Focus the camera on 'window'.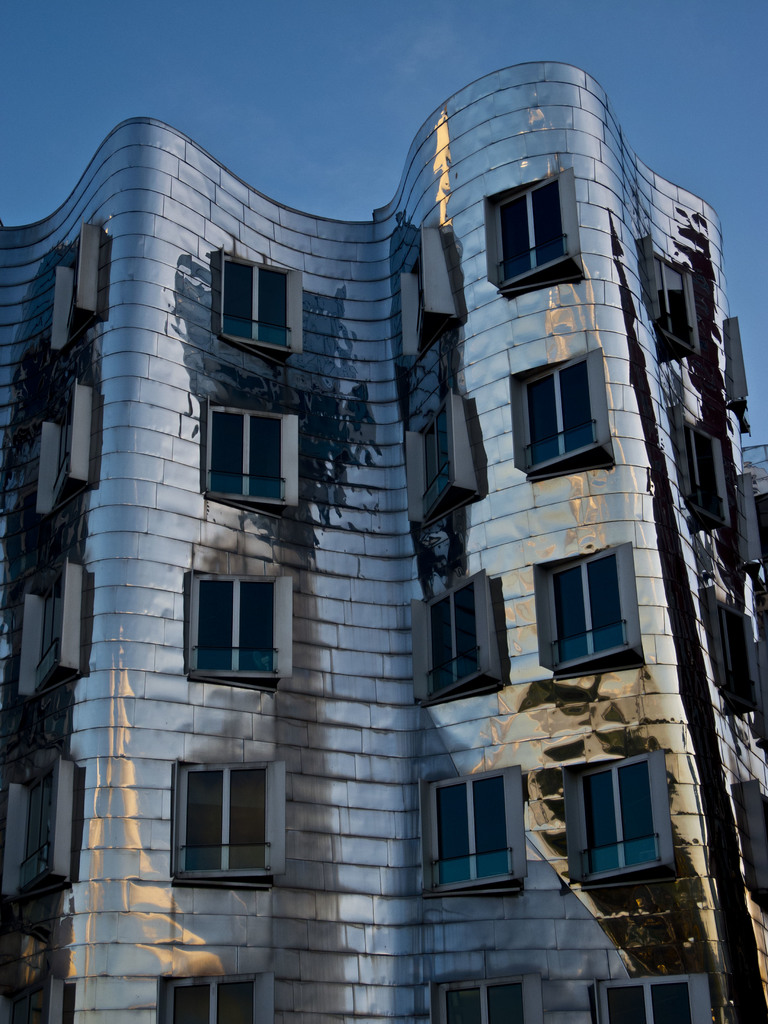
Focus region: <box>19,369,108,522</box>.
